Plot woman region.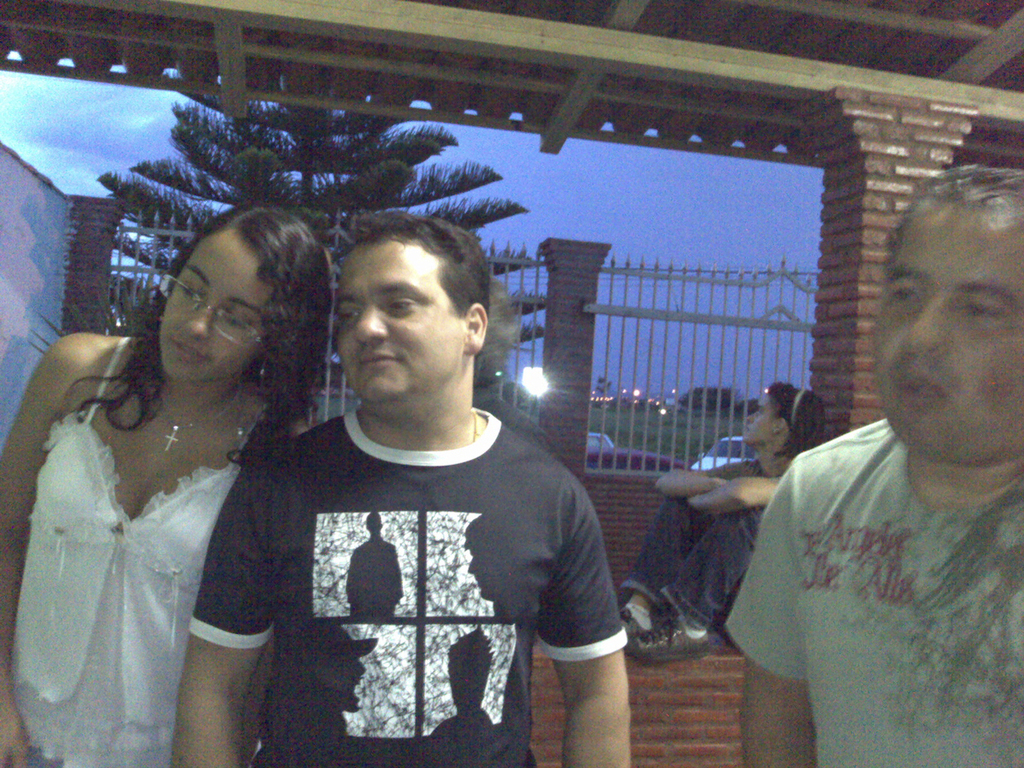
Plotted at bbox(0, 200, 333, 767).
